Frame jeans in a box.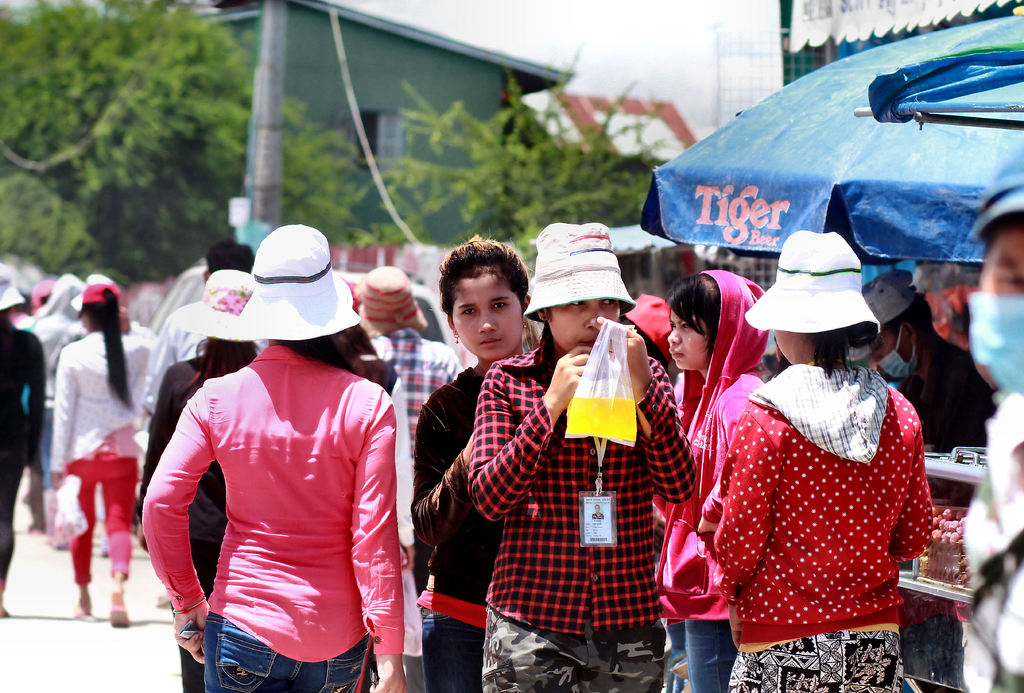
412 605 491 692.
